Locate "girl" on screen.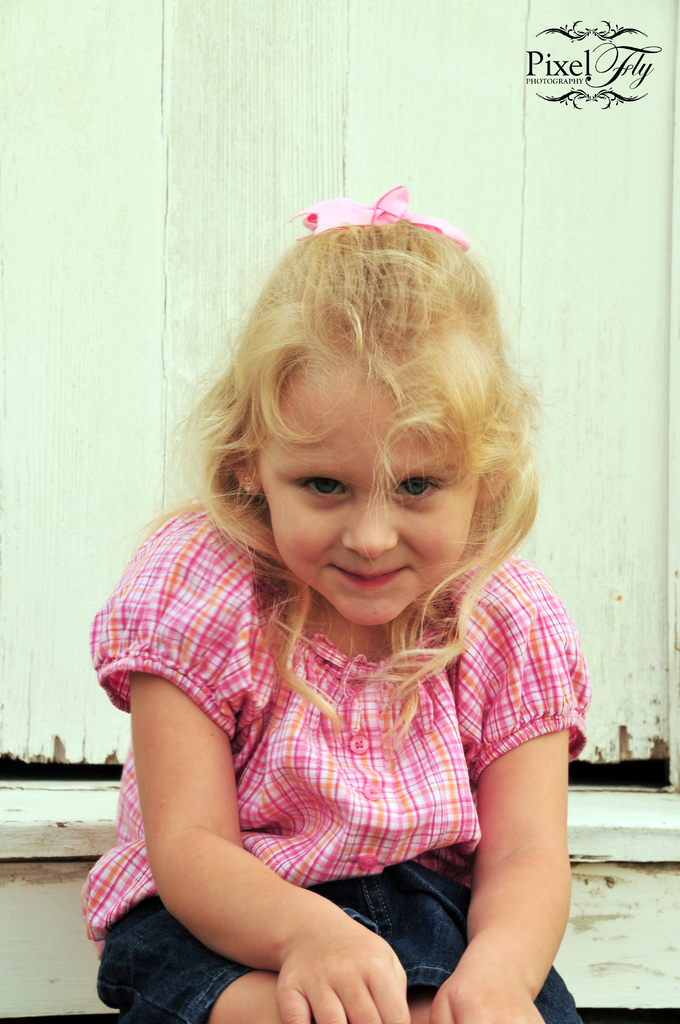
On screen at [left=75, top=166, right=641, bottom=1023].
